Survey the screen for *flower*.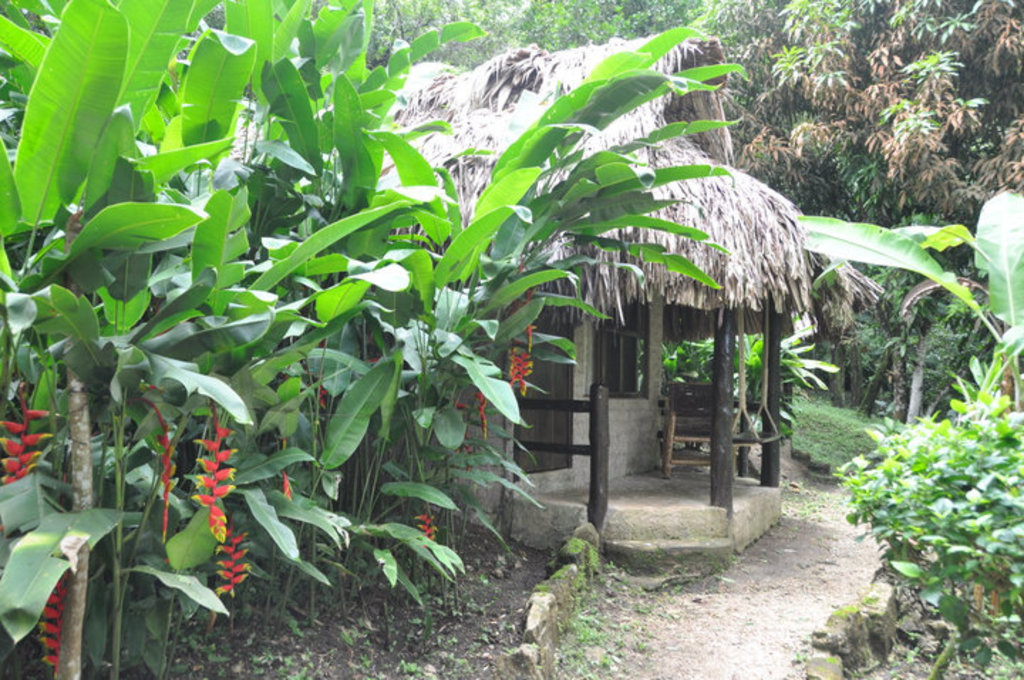
Survey found: <region>0, 408, 50, 491</region>.
